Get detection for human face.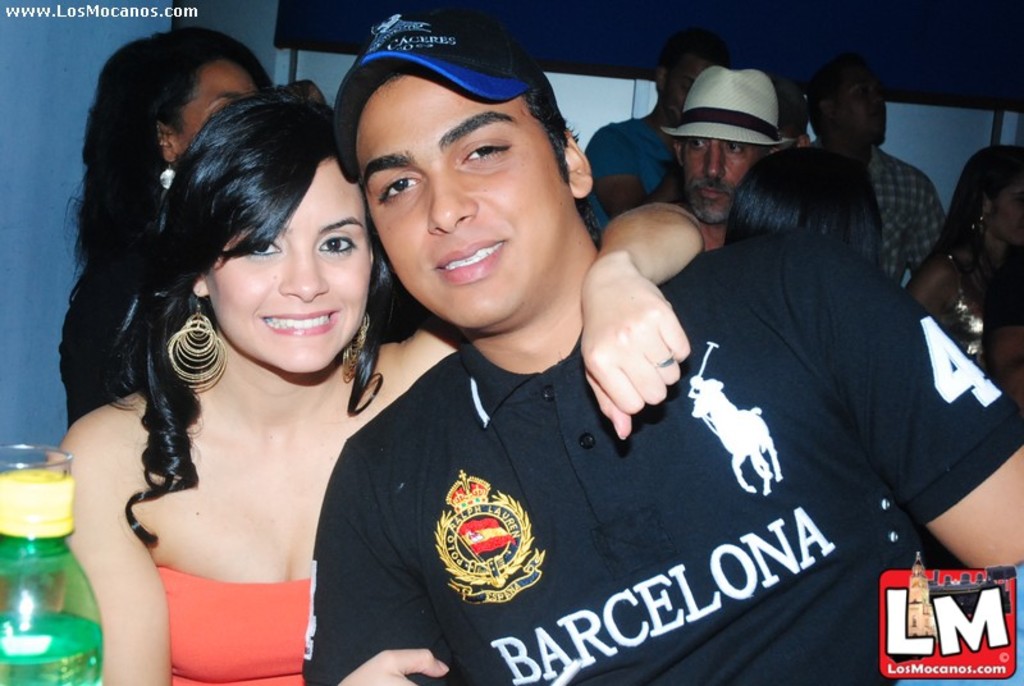
Detection: x1=837, y1=60, x2=891, y2=147.
